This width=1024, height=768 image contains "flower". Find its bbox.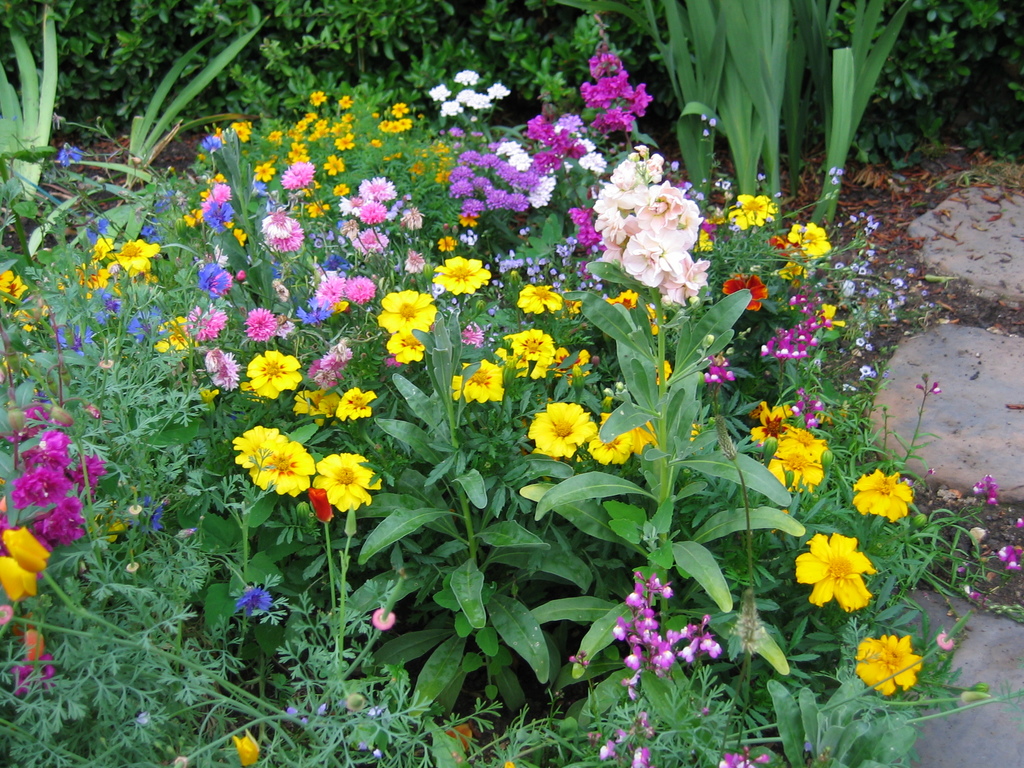
bbox=(361, 198, 390, 220).
